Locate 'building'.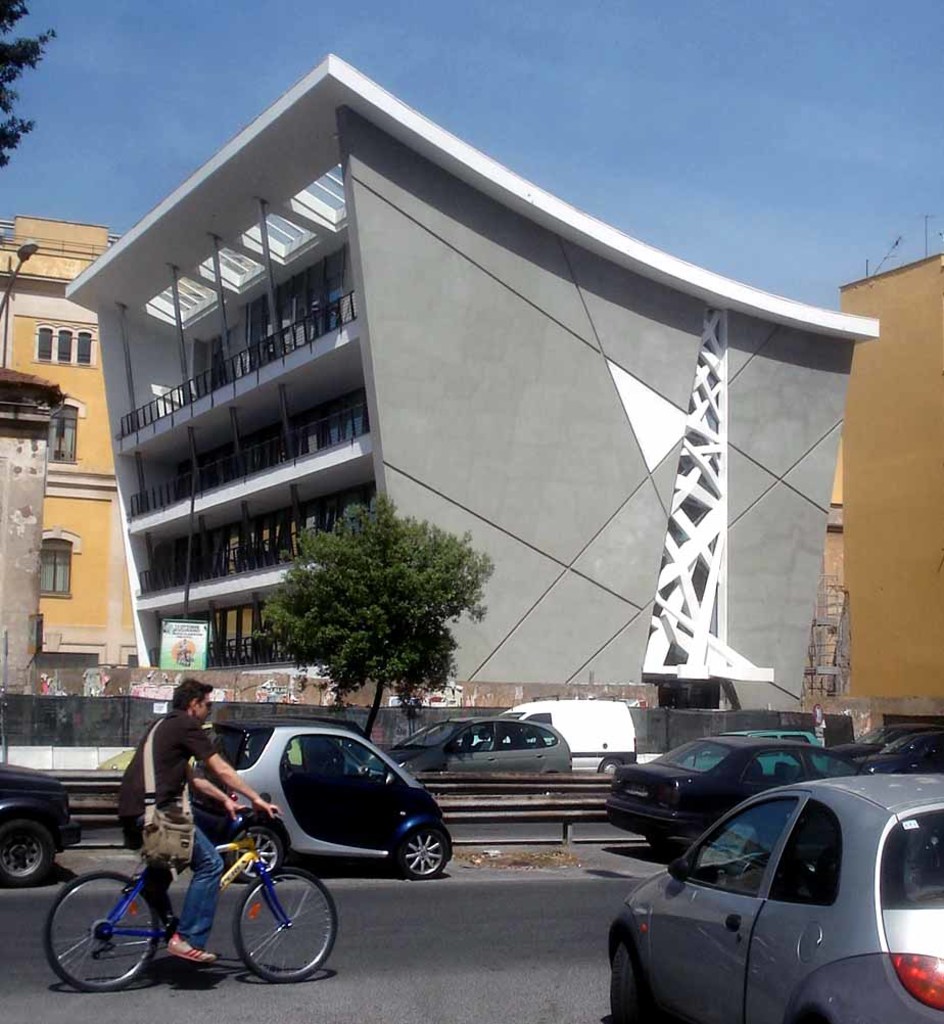
Bounding box: x1=843 y1=253 x2=943 y2=724.
